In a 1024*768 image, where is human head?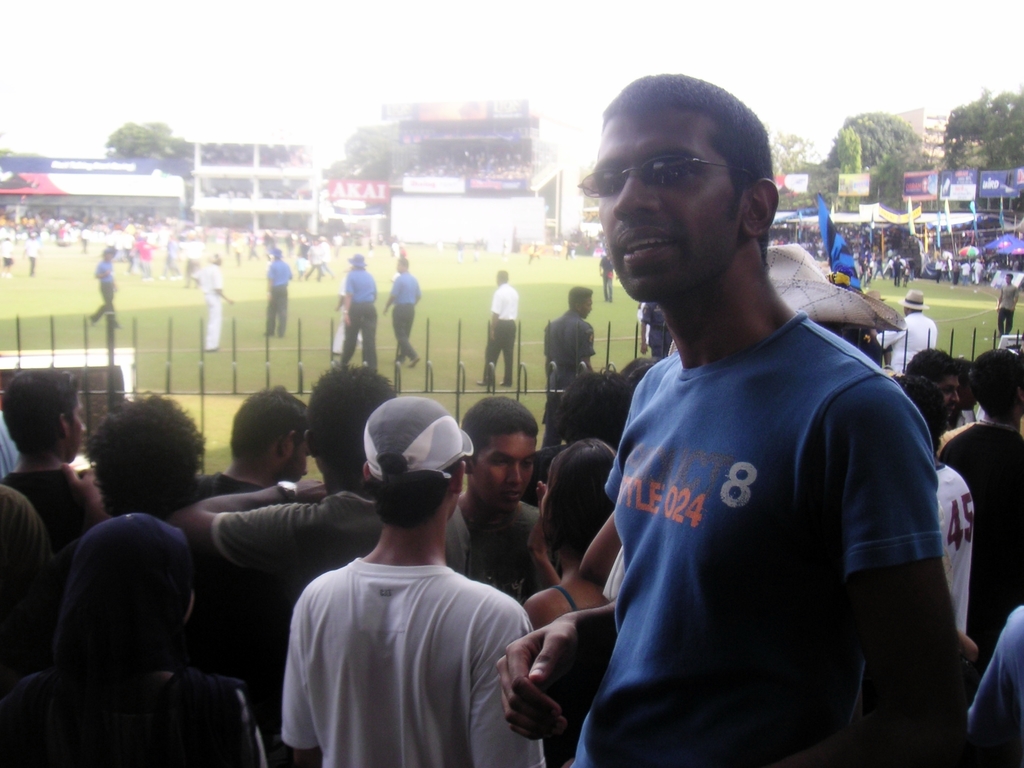
left=904, top=288, right=929, bottom=315.
